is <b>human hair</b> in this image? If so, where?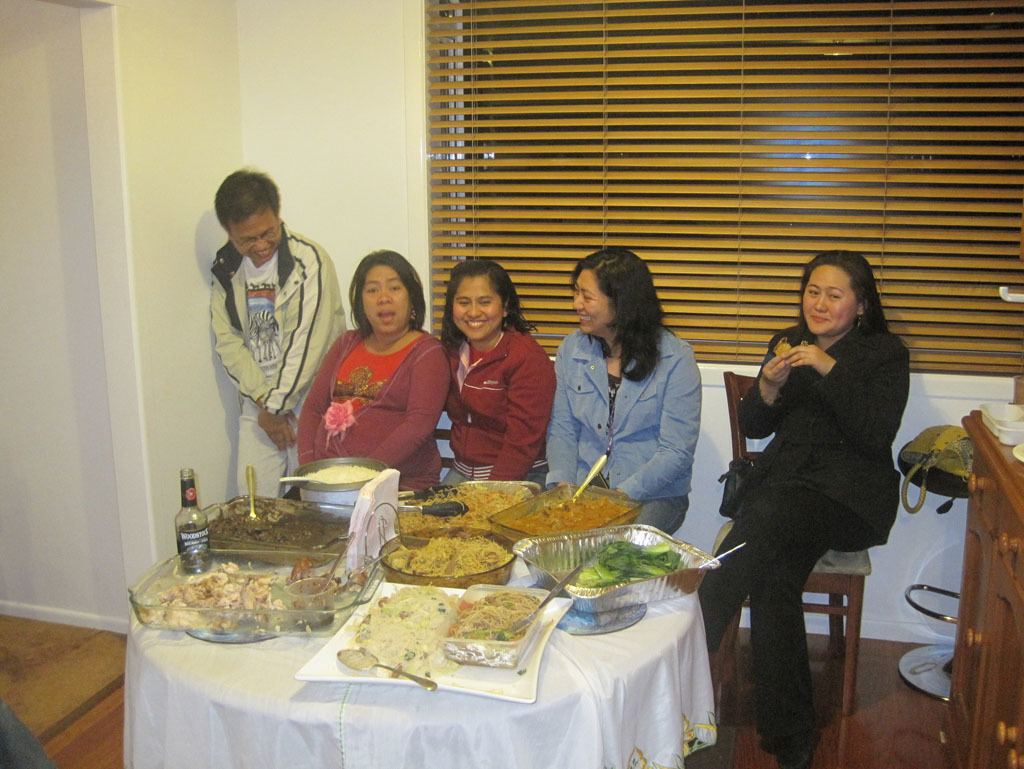
Yes, at [left=215, top=164, right=281, bottom=233].
